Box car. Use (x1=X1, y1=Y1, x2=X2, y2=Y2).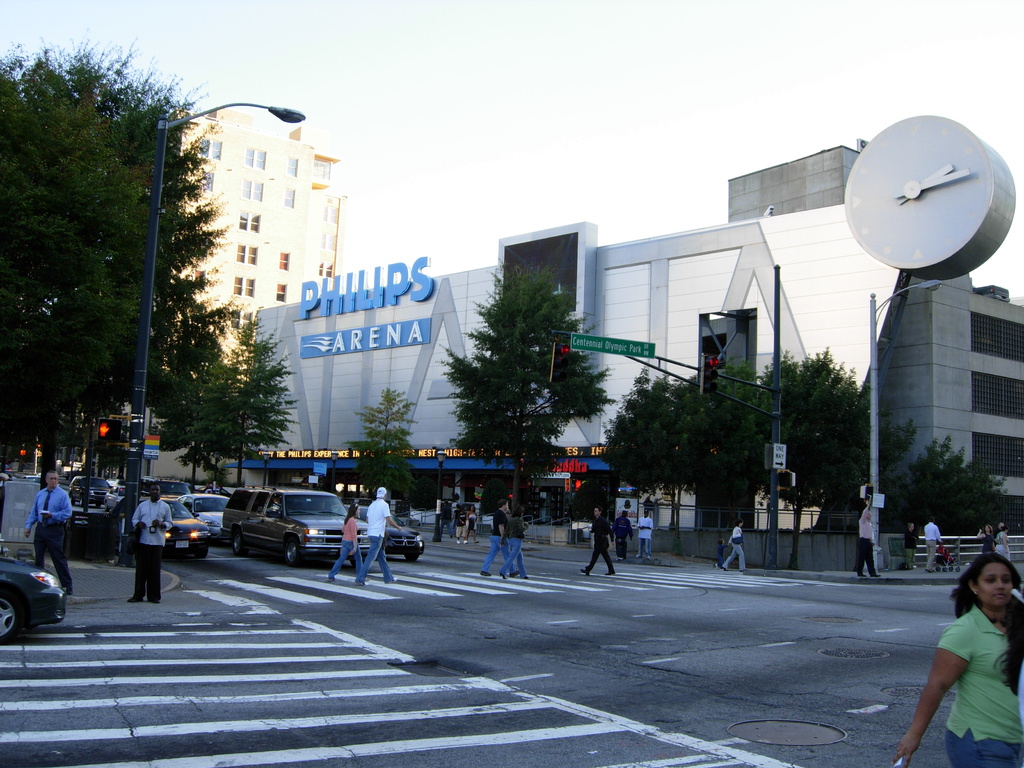
(x1=220, y1=486, x2=371, y2=569).
